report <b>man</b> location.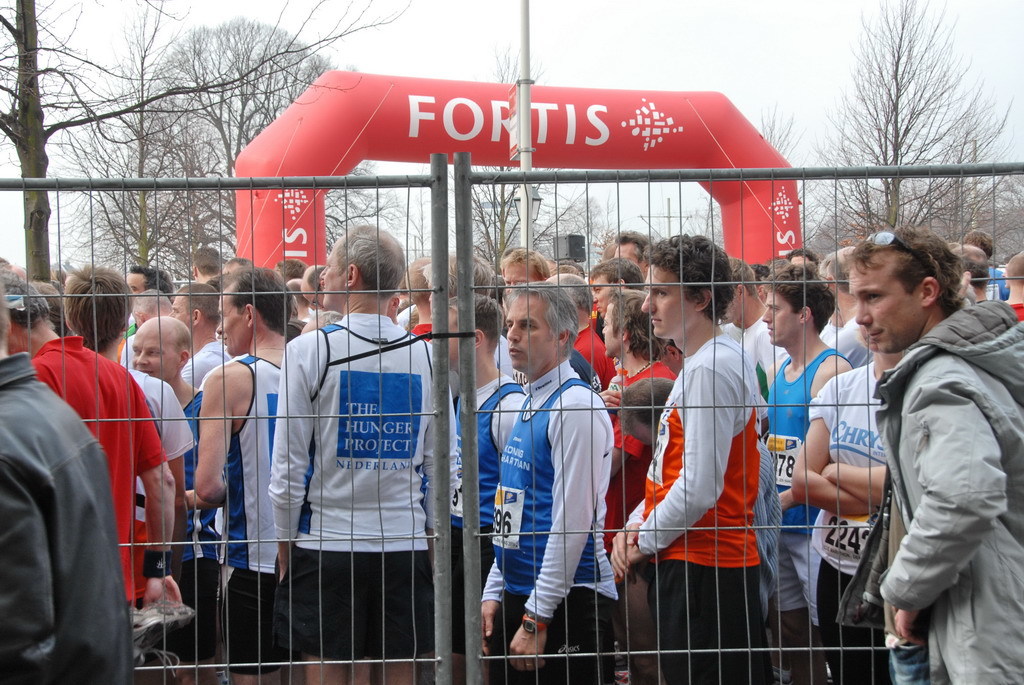
Report: x1=816, y1=194, x2=1019, y2=680.
